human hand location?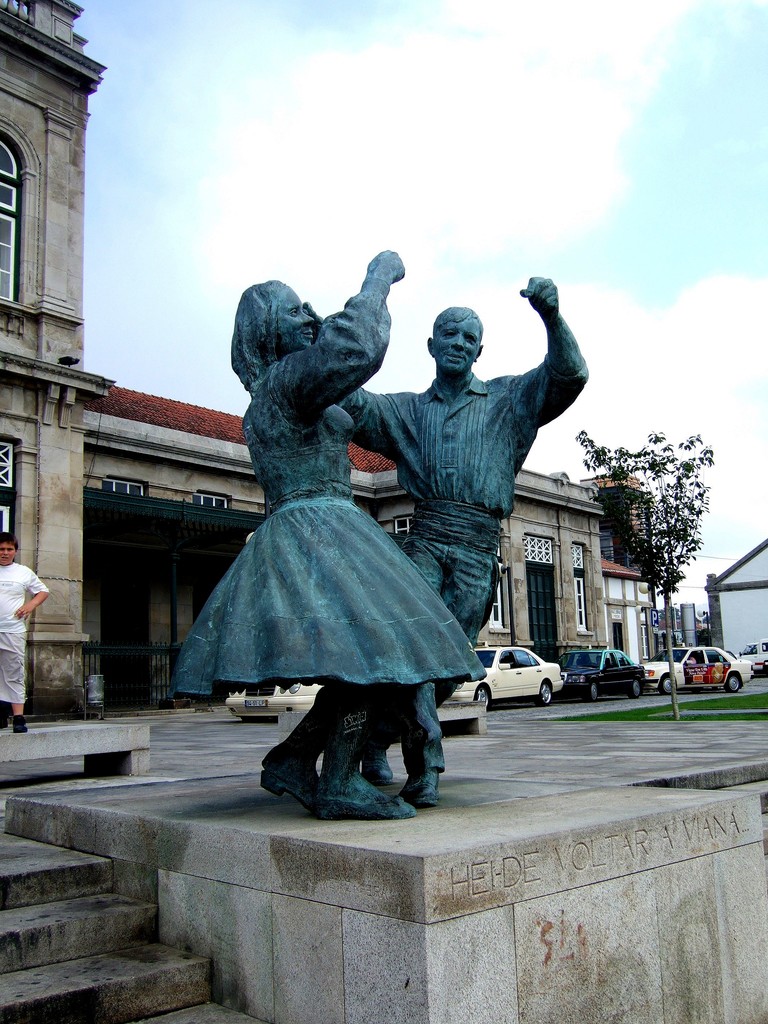
303,299,322,348
